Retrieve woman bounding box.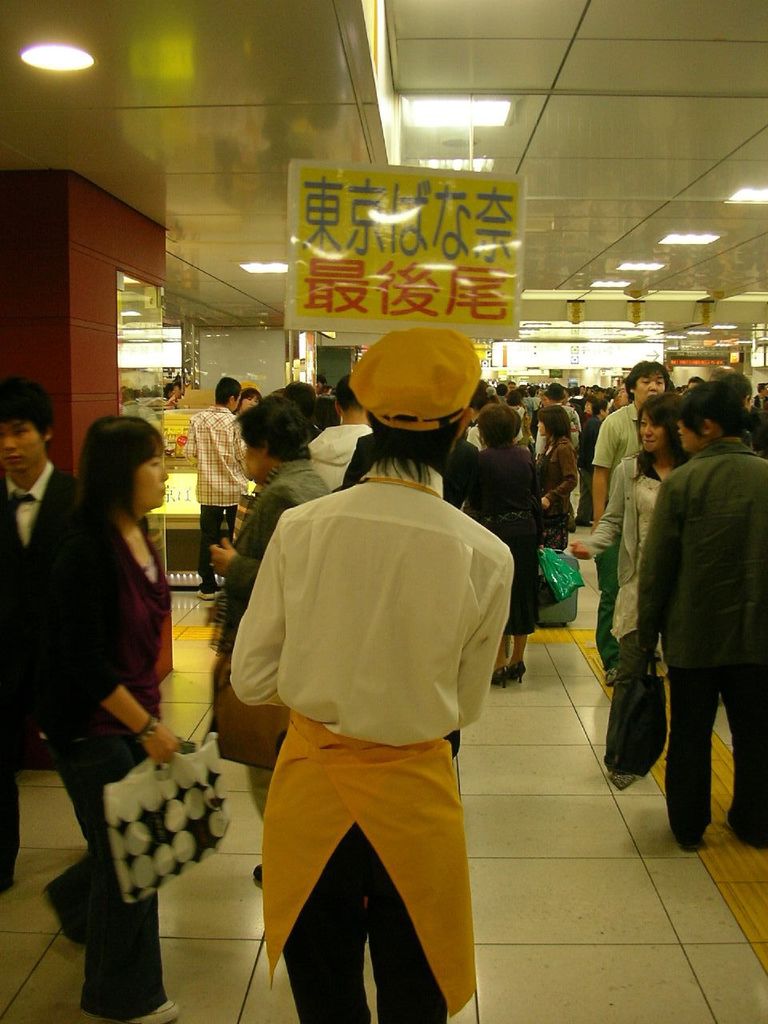
Bounding box: [x1=566, y1=398, x2=697, y2=645].
